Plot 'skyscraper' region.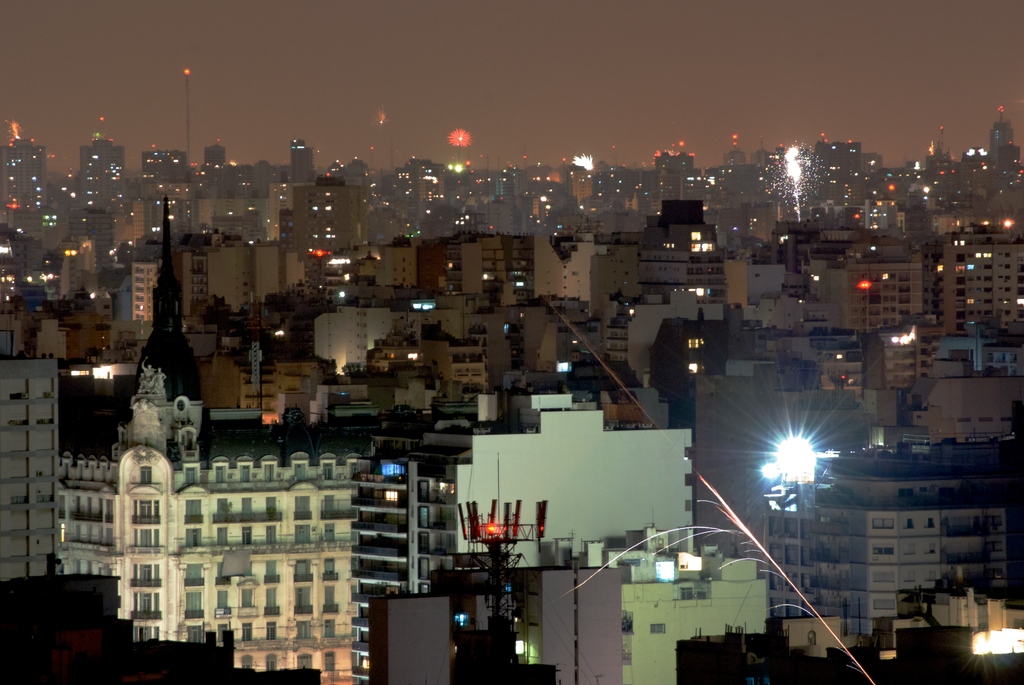
Plotted at bbox=(343, 524, 772, 684).
